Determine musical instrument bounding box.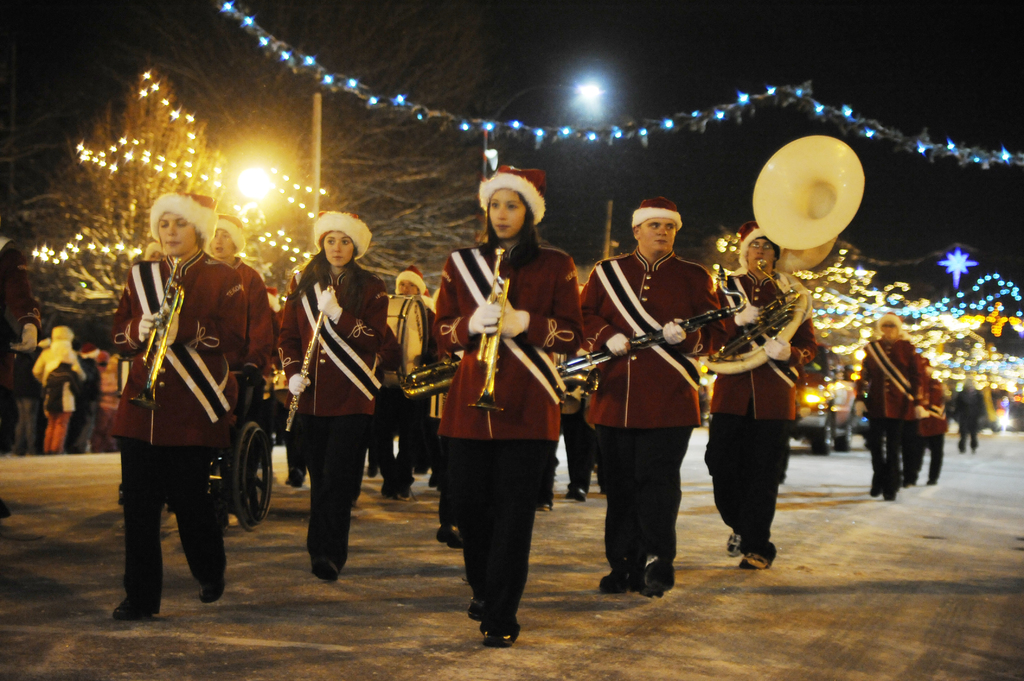
Determined: (x1=127, y1=257, x2=183, y2=408).
